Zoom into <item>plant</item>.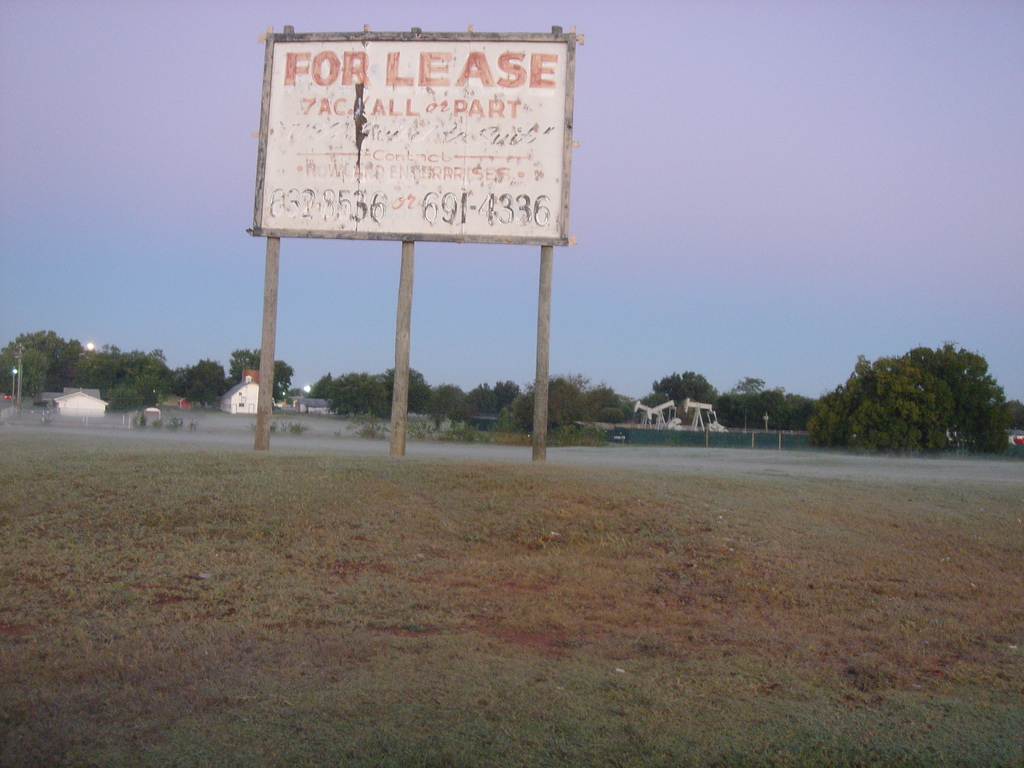
Zoom target: 268,418,278,438.
